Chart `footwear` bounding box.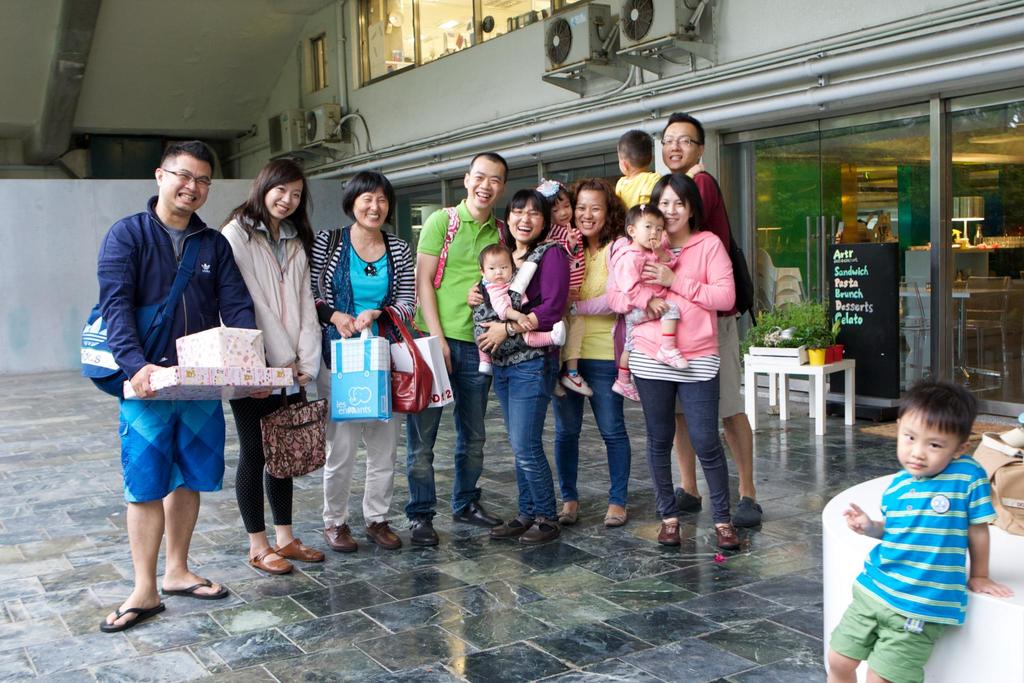
Charted: (x1=406, y1=509, x2=441, y2=548).
